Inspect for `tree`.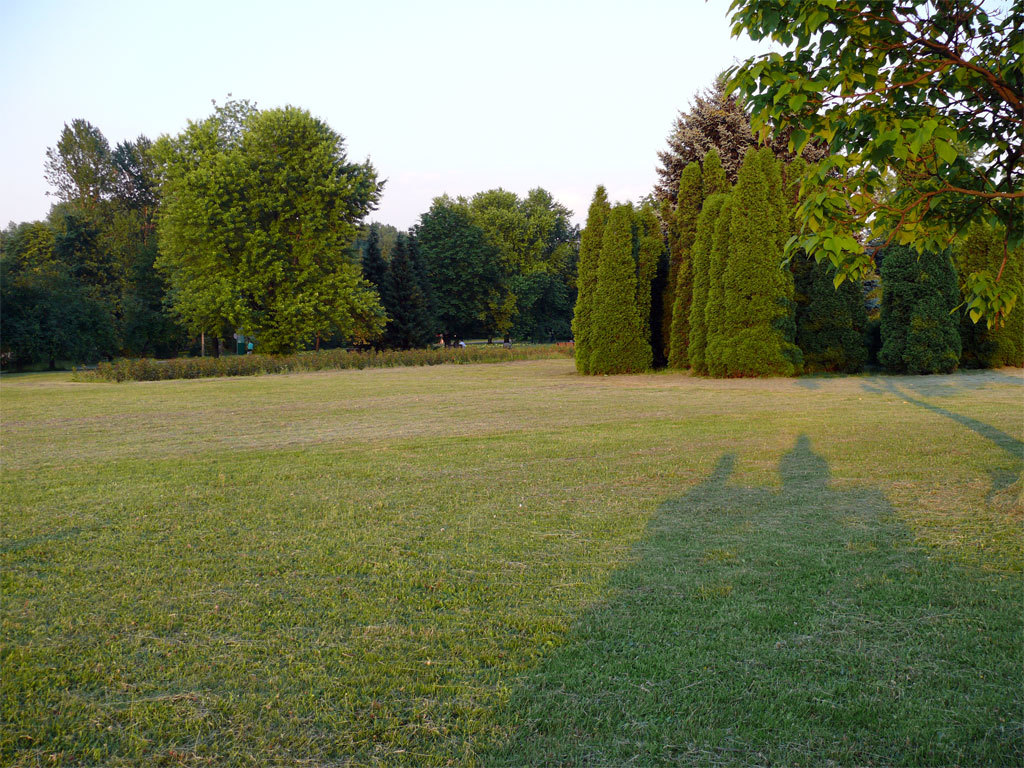
Inspection: [880,249,924,371].
